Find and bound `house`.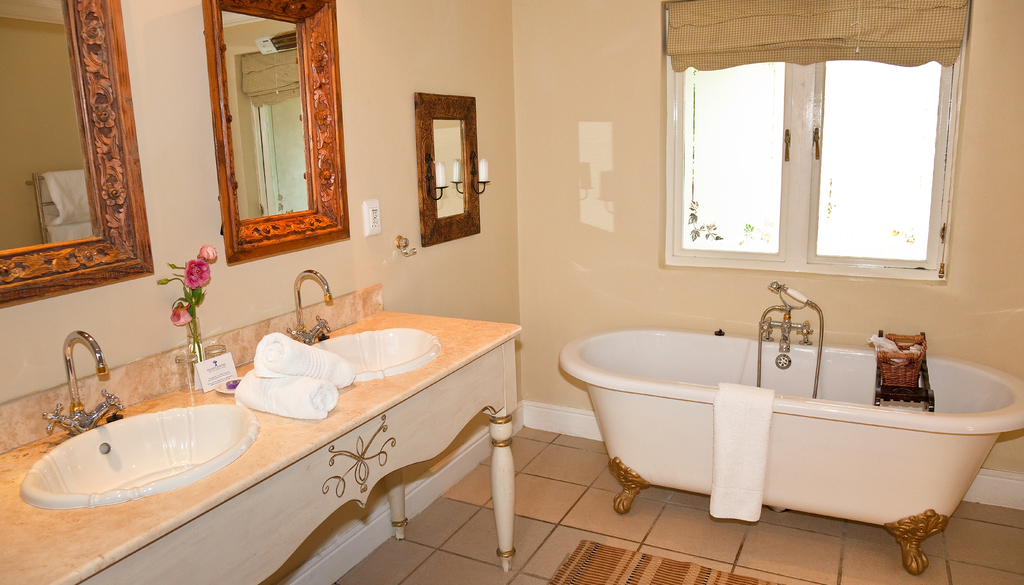
Bound: x1=0, y1=0, x2=1023, y2=584.
